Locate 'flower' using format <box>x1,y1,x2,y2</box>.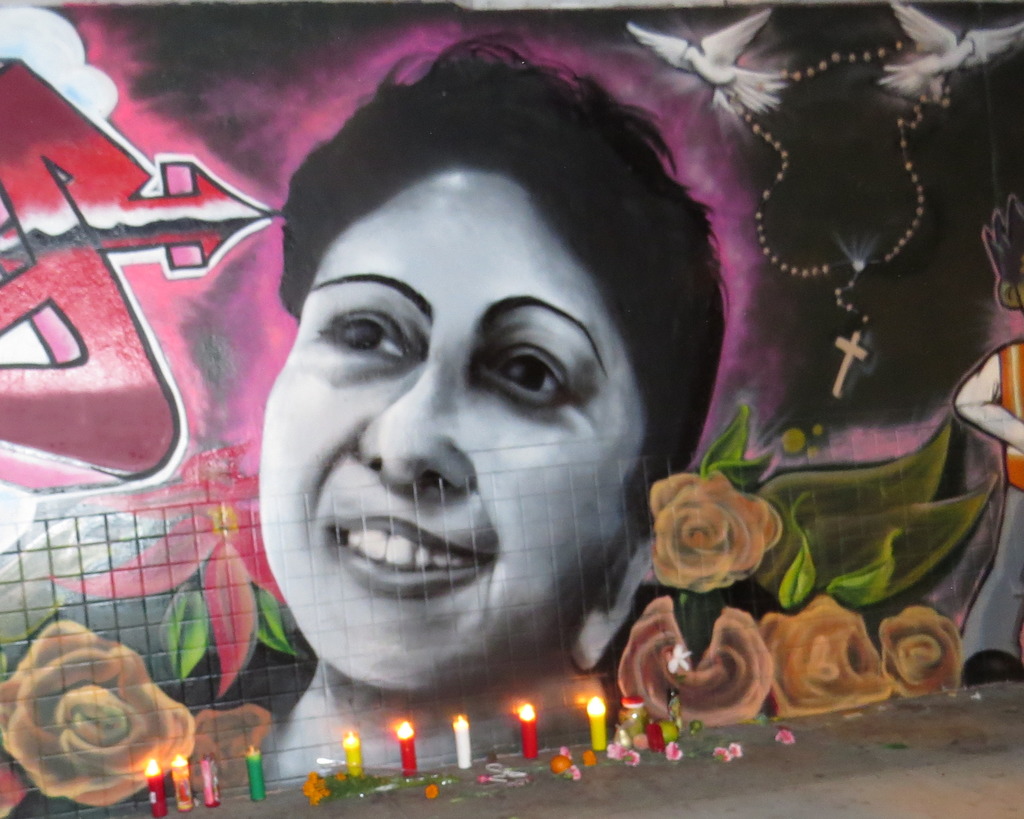
<box>589,750,598,764</box>.
